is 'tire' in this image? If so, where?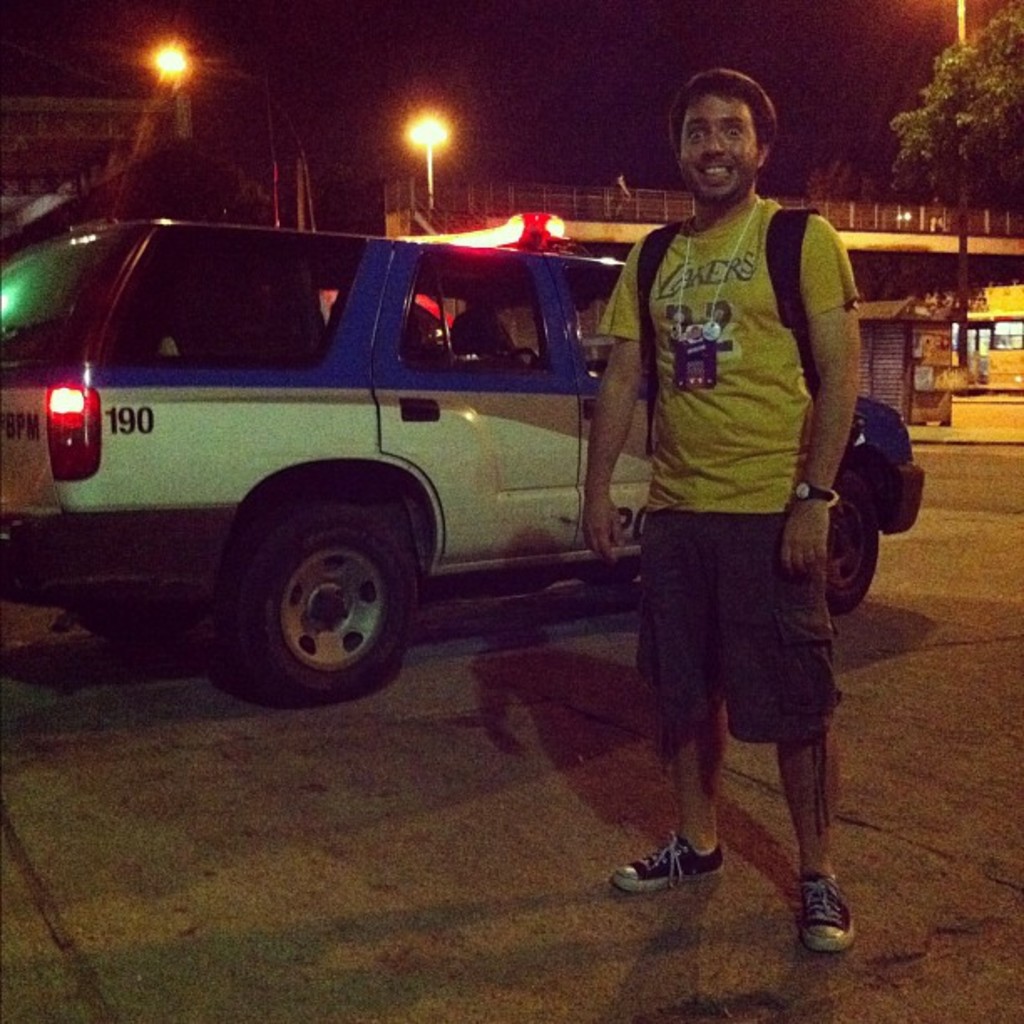
Yes, at [left=65, top=577, right=181, bottom=654].
